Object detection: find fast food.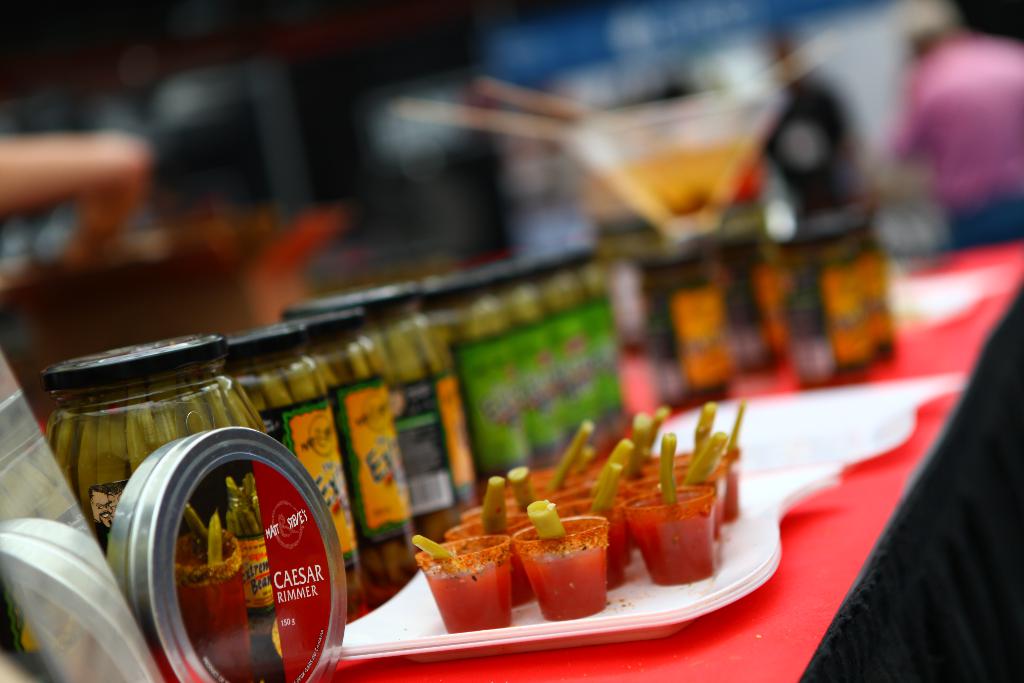
l=412, t=517, r=534, b=641.
